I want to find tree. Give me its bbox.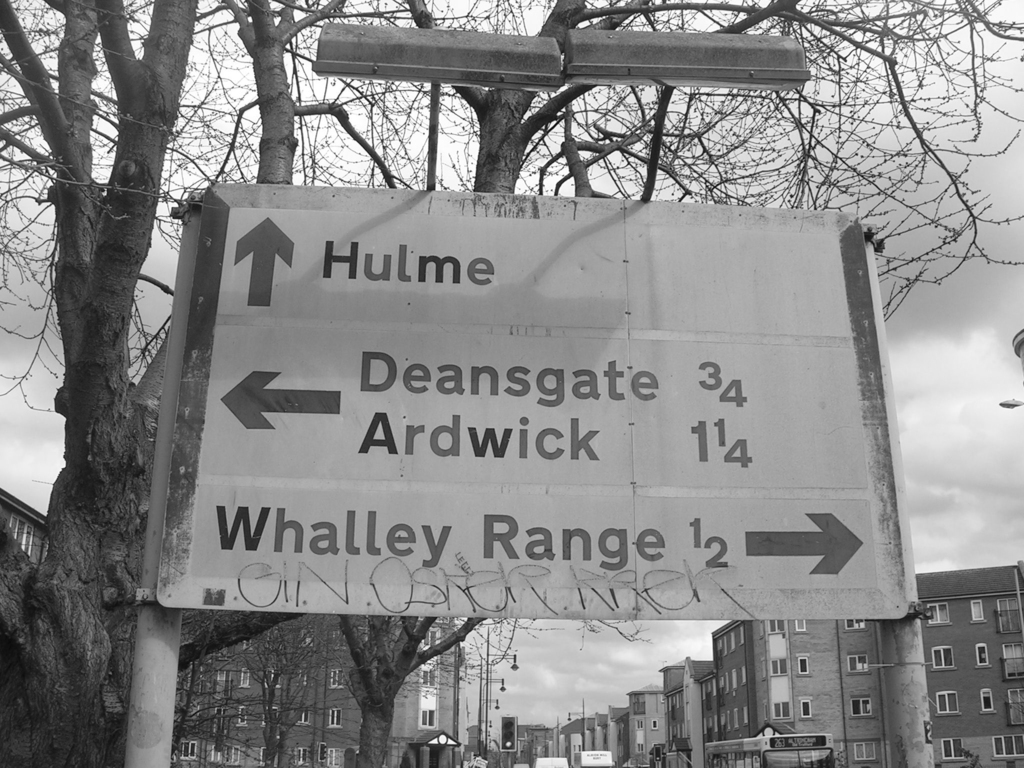
crop(0, 0, 730, 767).
